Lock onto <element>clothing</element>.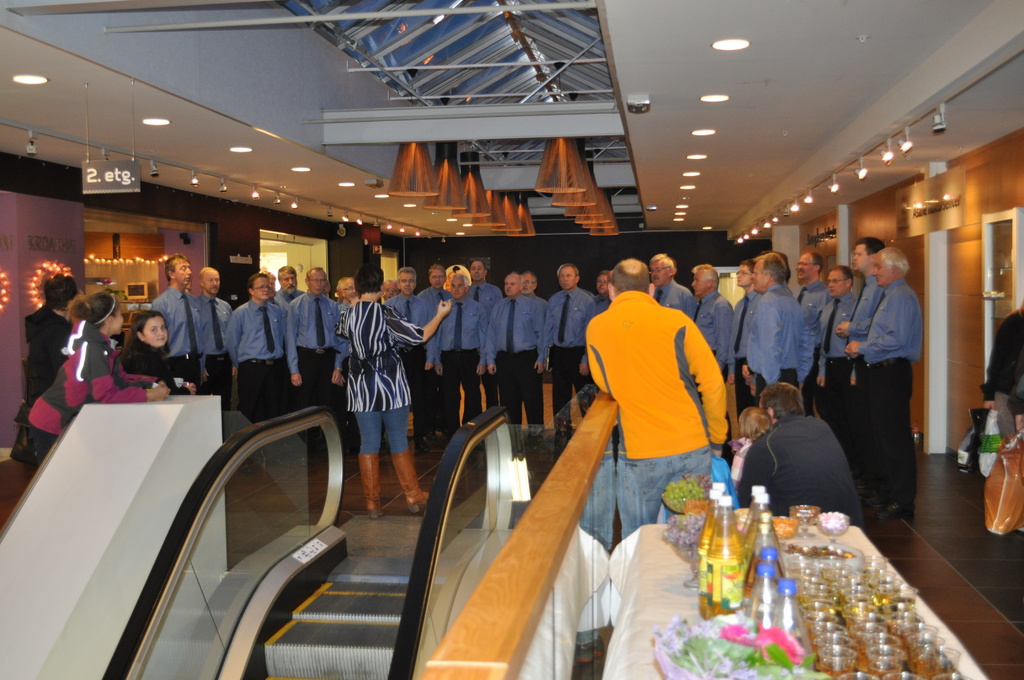
Locked: {"x1": 794, "y1": 273, "x2": 831, "y2": 330}.
